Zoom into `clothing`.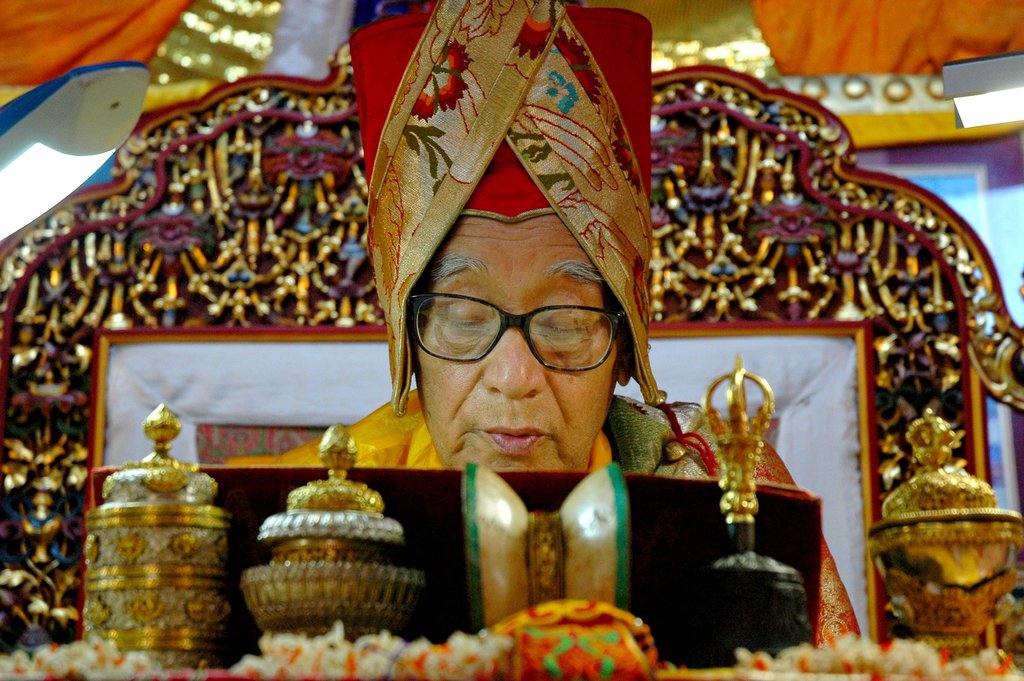
Zoom target: 218:386:862:651.
